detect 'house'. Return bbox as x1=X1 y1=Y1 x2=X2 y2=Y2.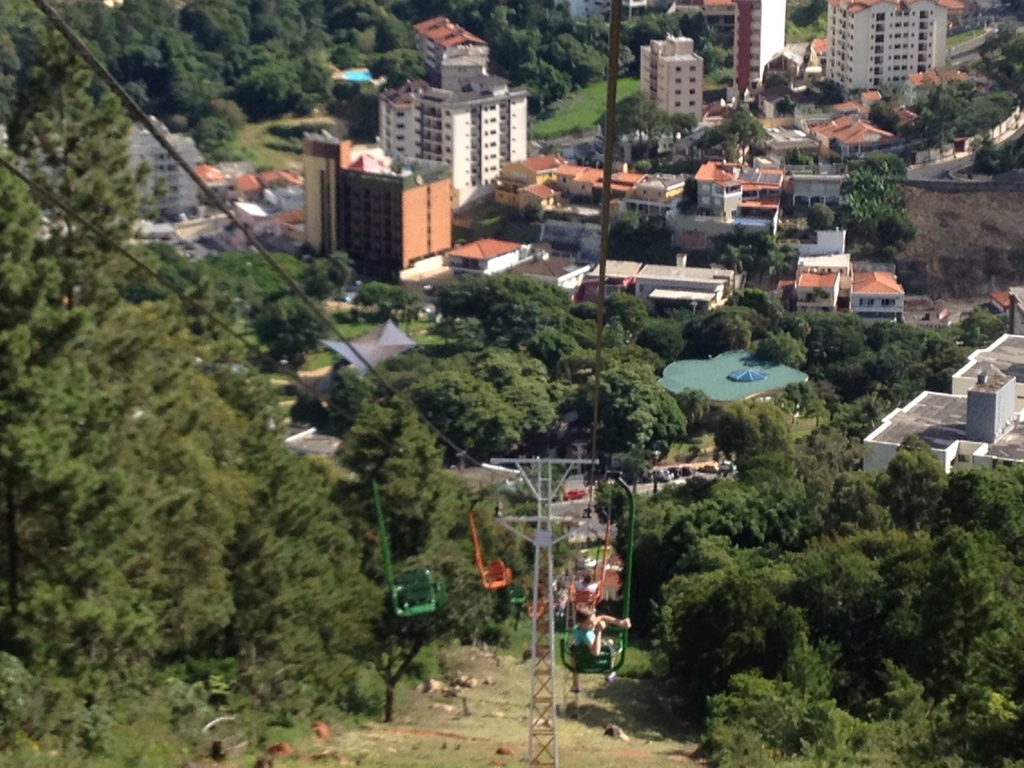
x1=376 y1=11 x2=535 y2=205.
